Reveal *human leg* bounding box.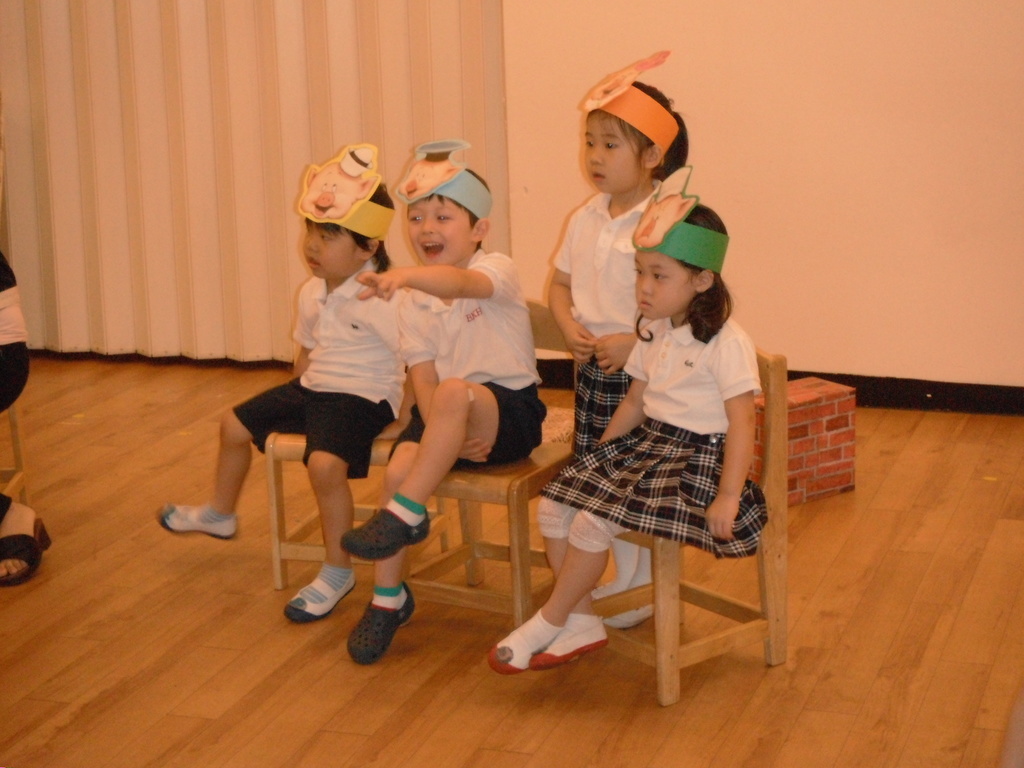
Revealed: 156:374:309:540.
